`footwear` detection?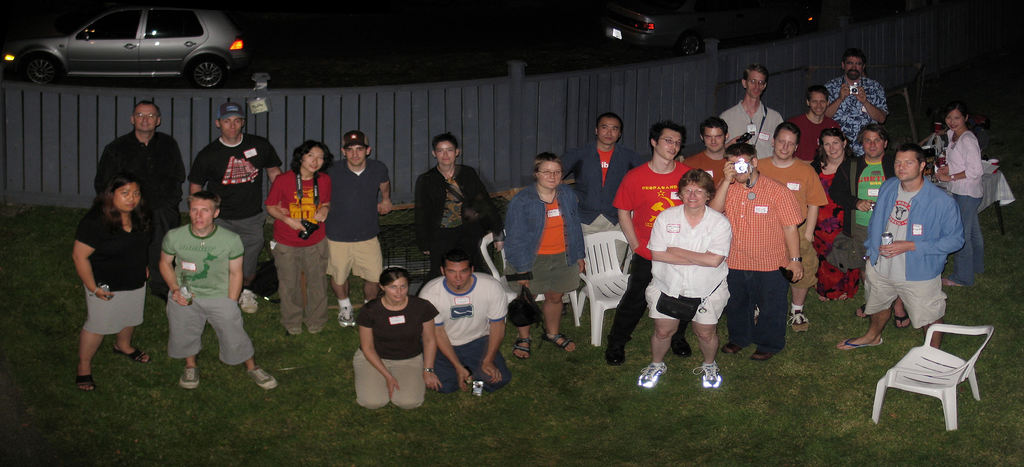
[x1=698, y1=361, x2=724, y2=390]
